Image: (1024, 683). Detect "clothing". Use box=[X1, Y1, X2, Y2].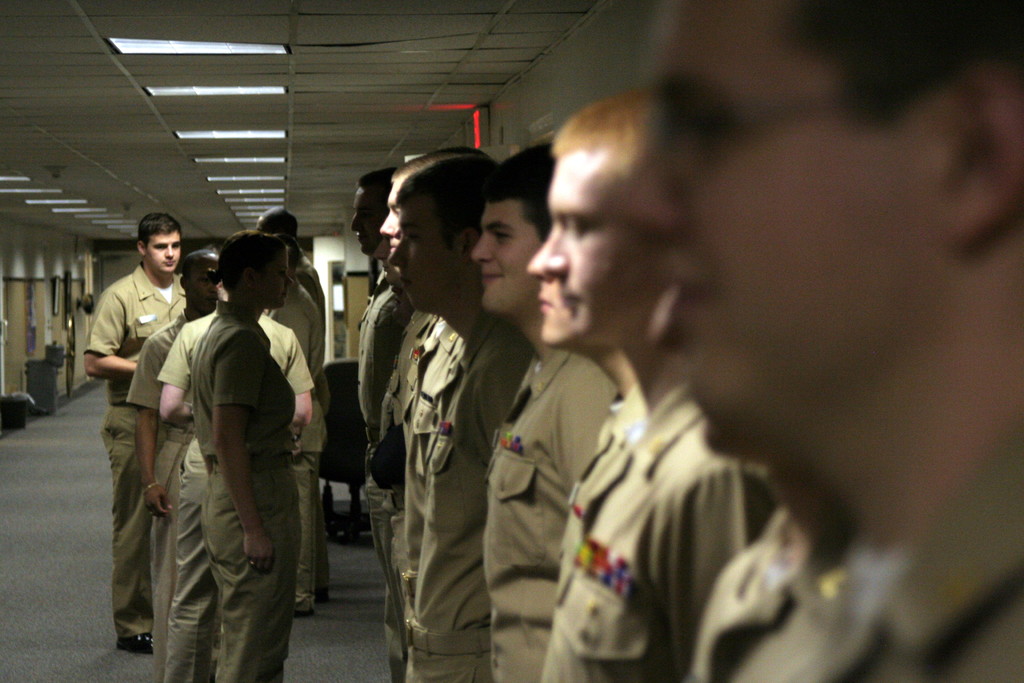
box=[684, 422, 1023, 682].
